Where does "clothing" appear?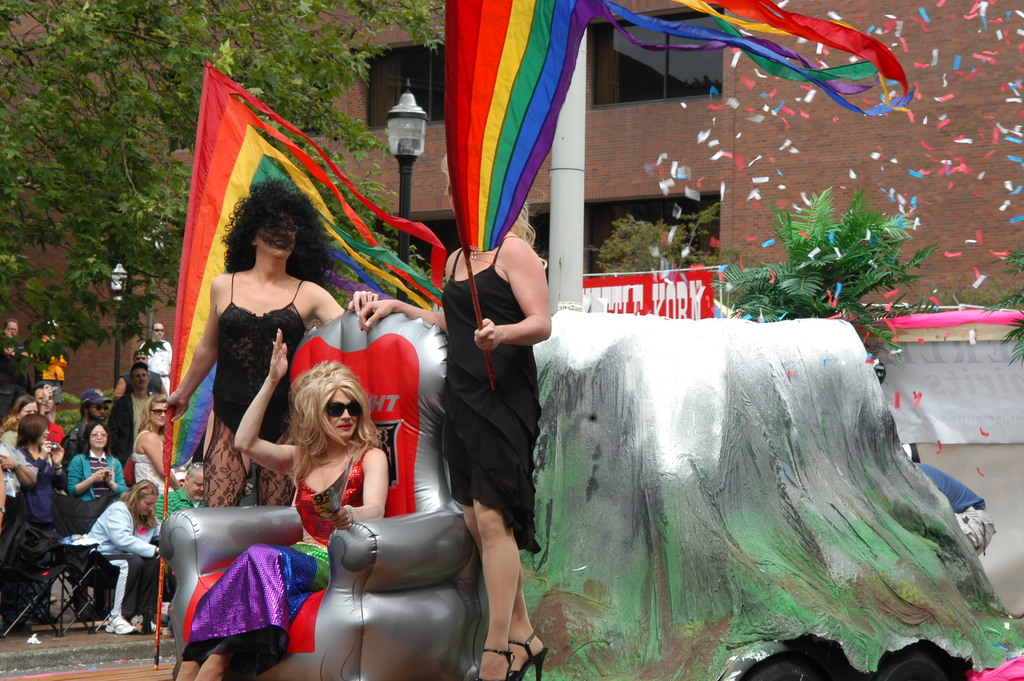
Appears at (x1=116, y1=384, x2=147, y2=473).
